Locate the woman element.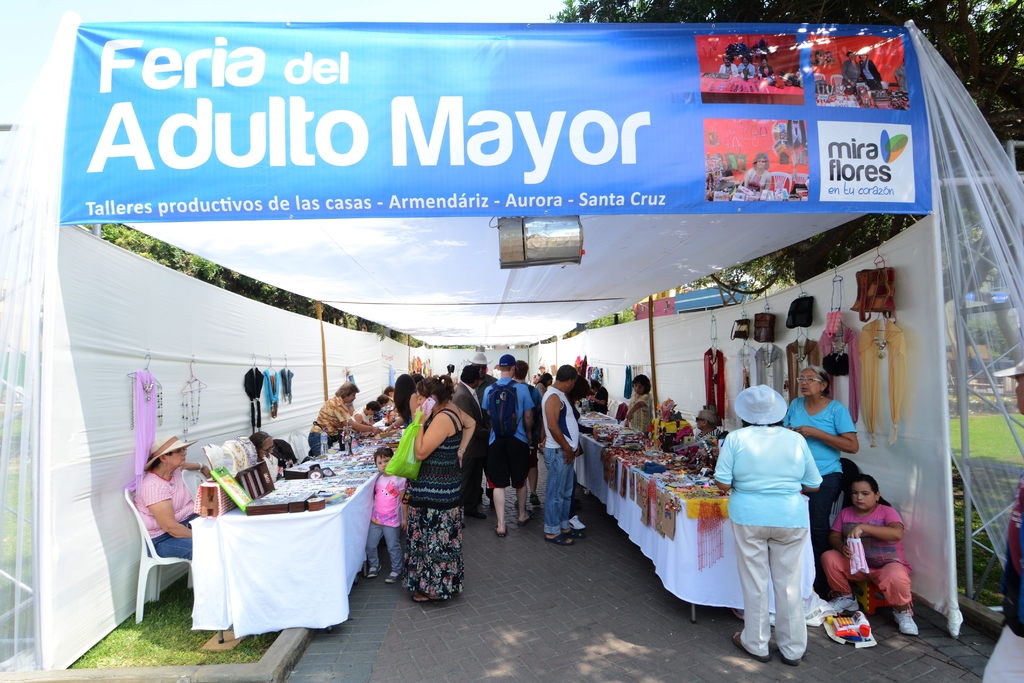
Element bbox: (132, 434, 211, 559).
